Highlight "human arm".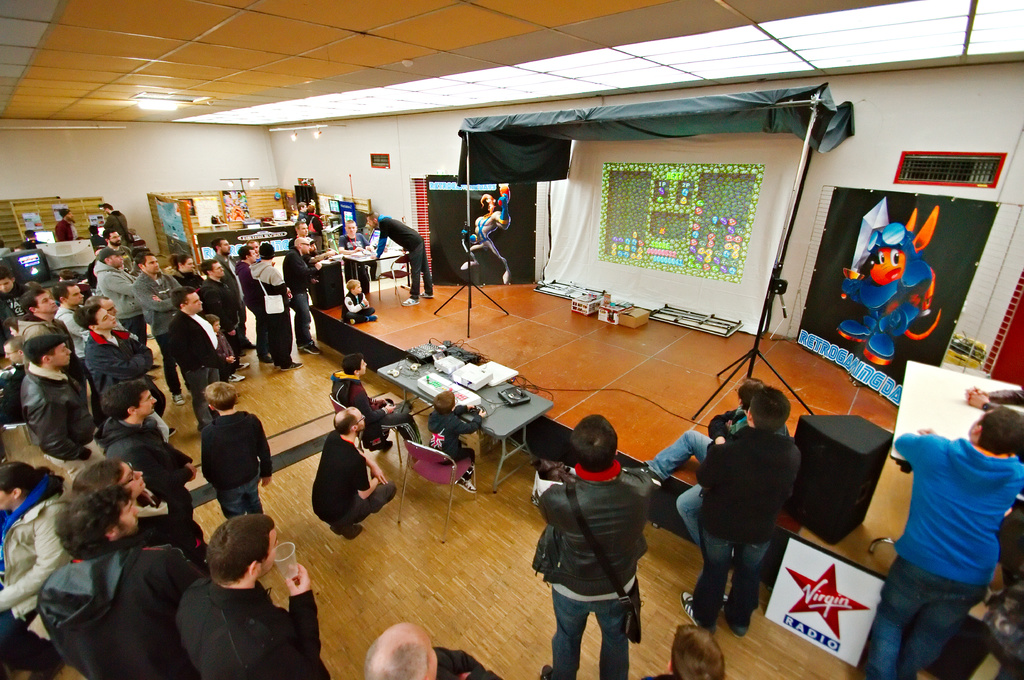
Highlighted region: bbox(99, 241, 103, 242).
